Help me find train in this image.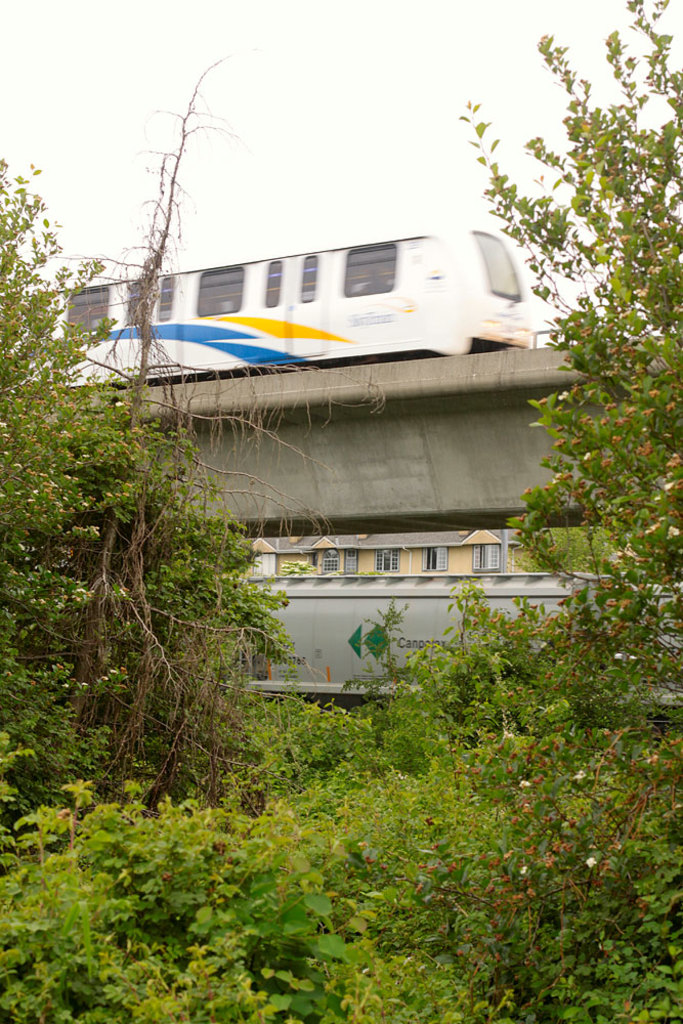
Found it: select_region(12, 214, 545, 394).
